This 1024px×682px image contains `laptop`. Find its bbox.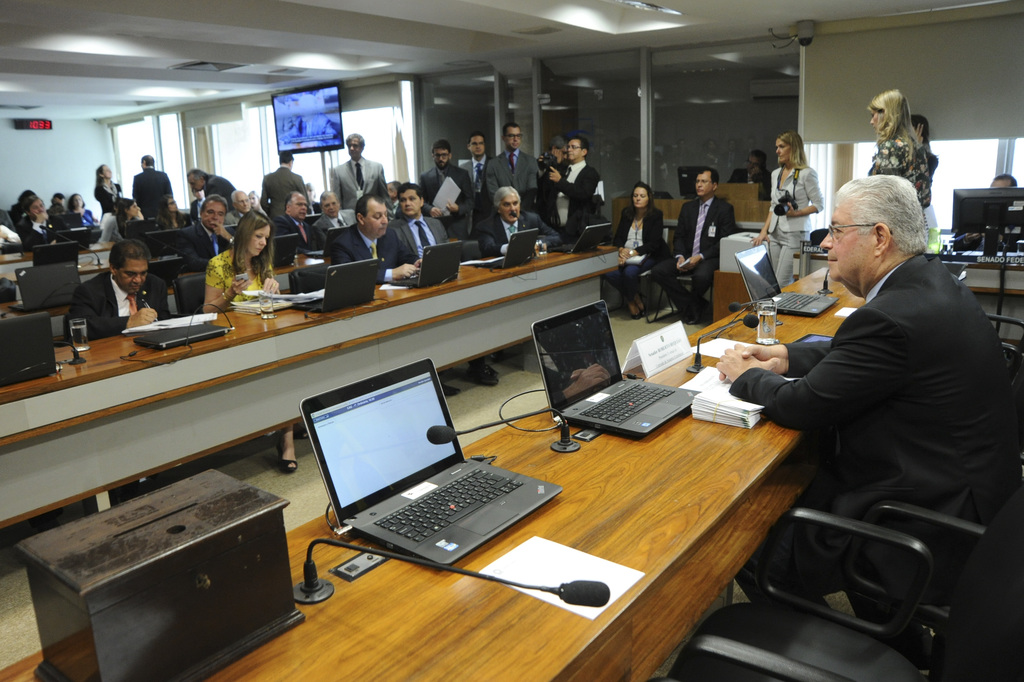
detection(550, 220, 613, 255).
